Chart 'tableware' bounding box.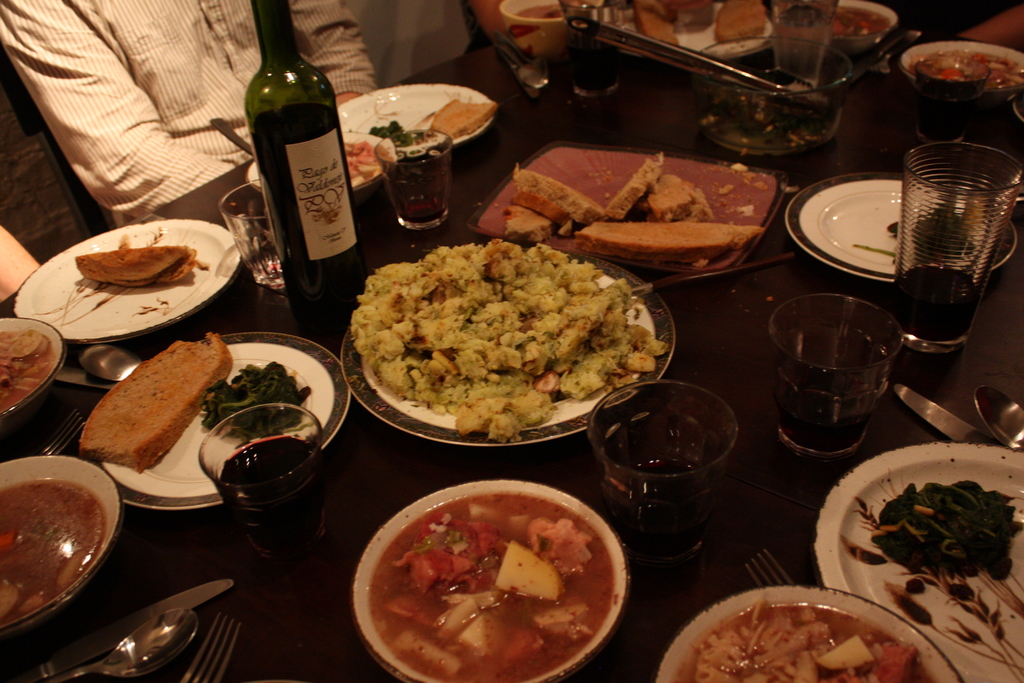
Charted: detection(770, 292, 901, 459).
